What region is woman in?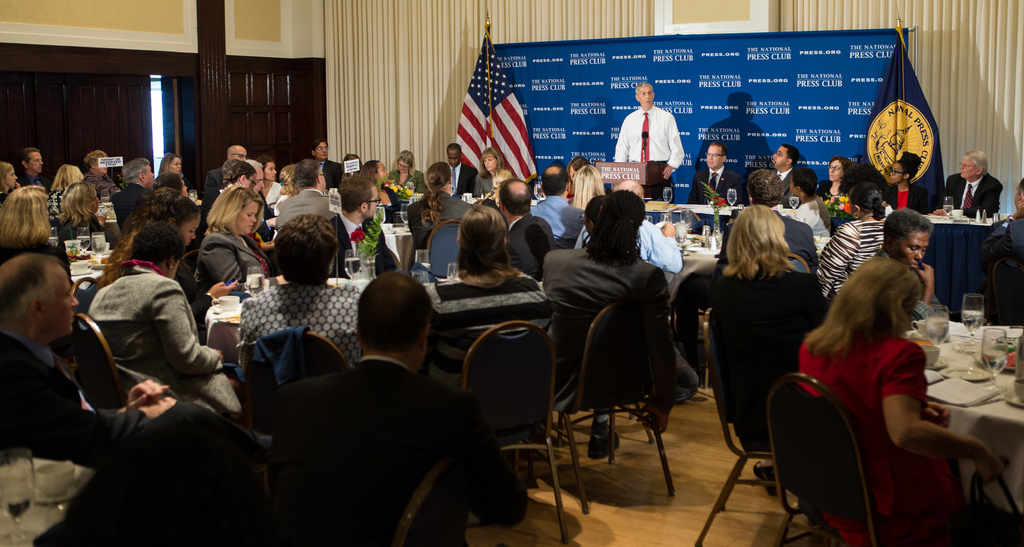
BBox(883, 149, 944, 218).
